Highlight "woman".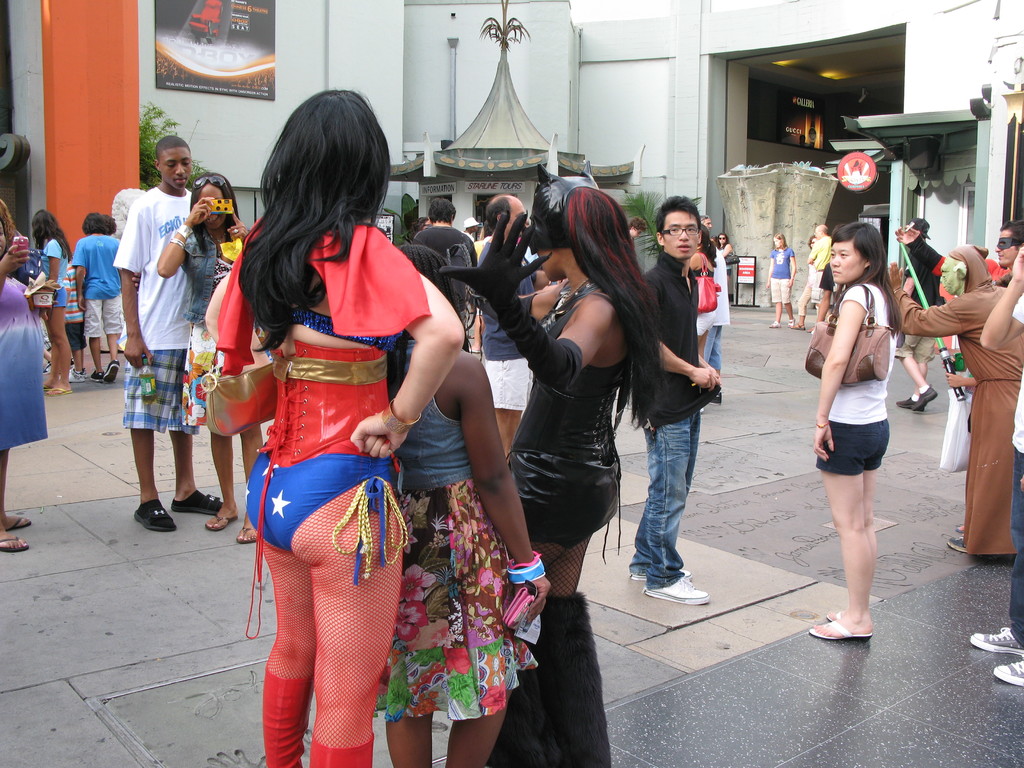
Highlighted region: locate(765, 228, 801, 326).
